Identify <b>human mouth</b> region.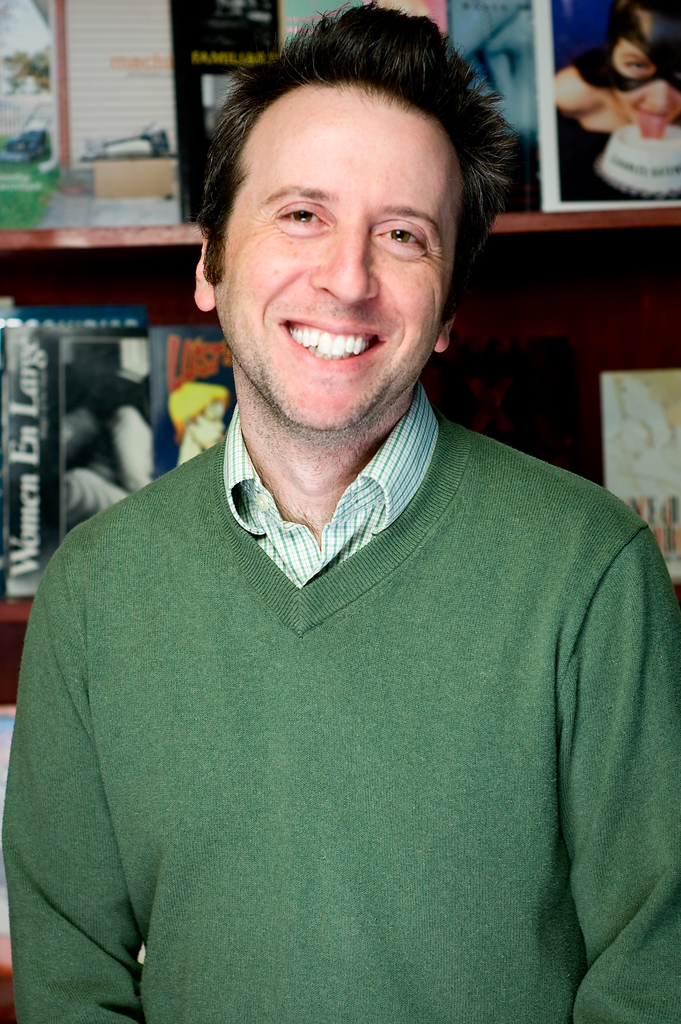
Region: [left=277, top=316, right=385, bottom=366].
